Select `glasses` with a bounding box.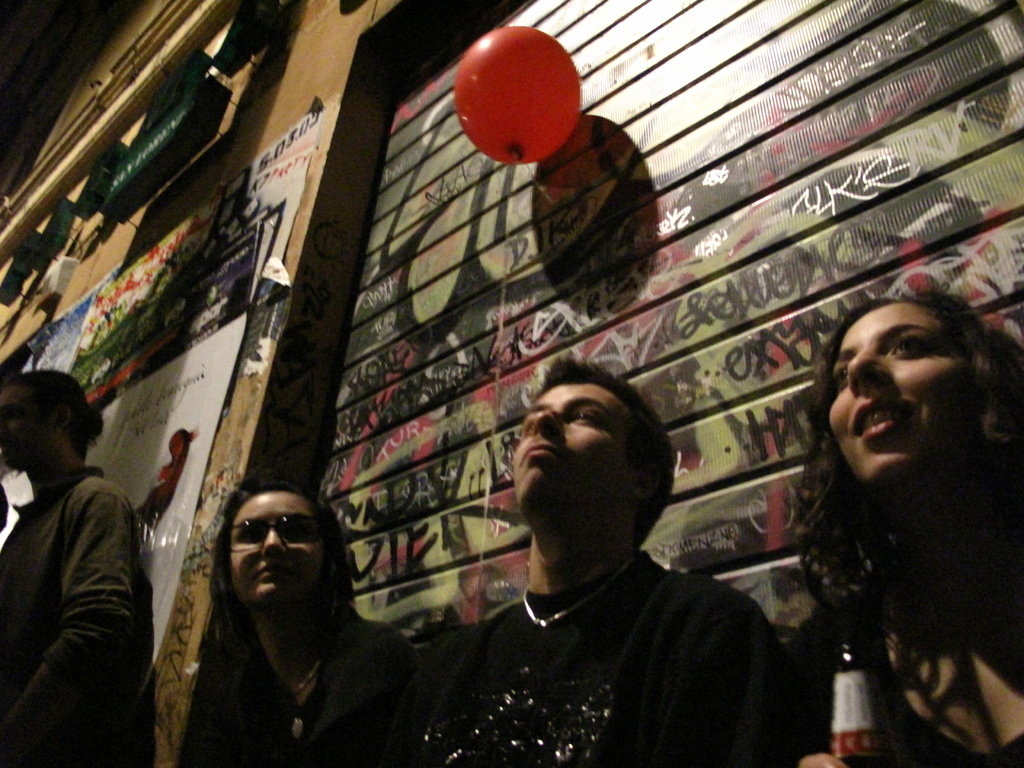
<region>223, 513, 324, 549</region>.
